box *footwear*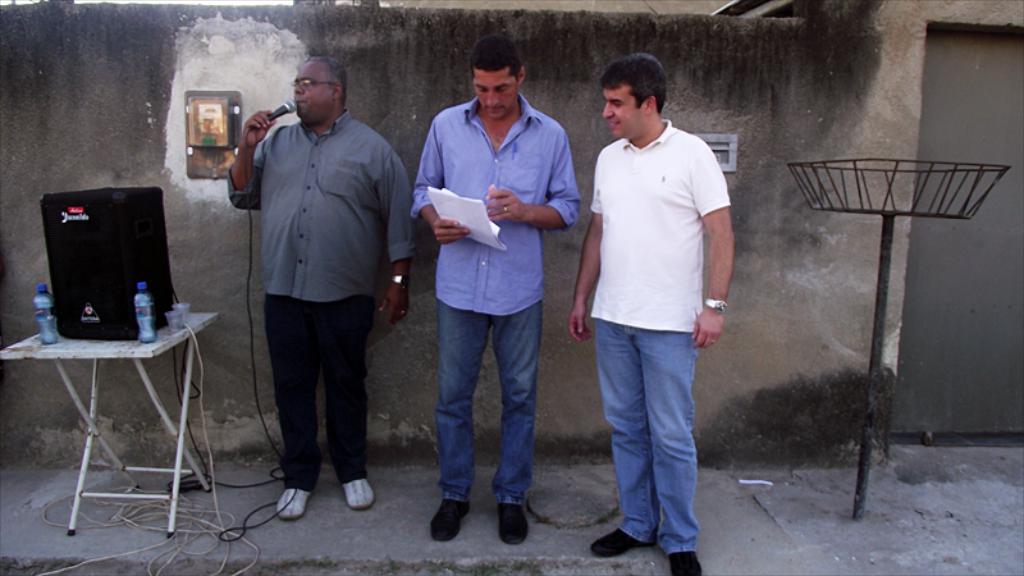
275/484/312/524
